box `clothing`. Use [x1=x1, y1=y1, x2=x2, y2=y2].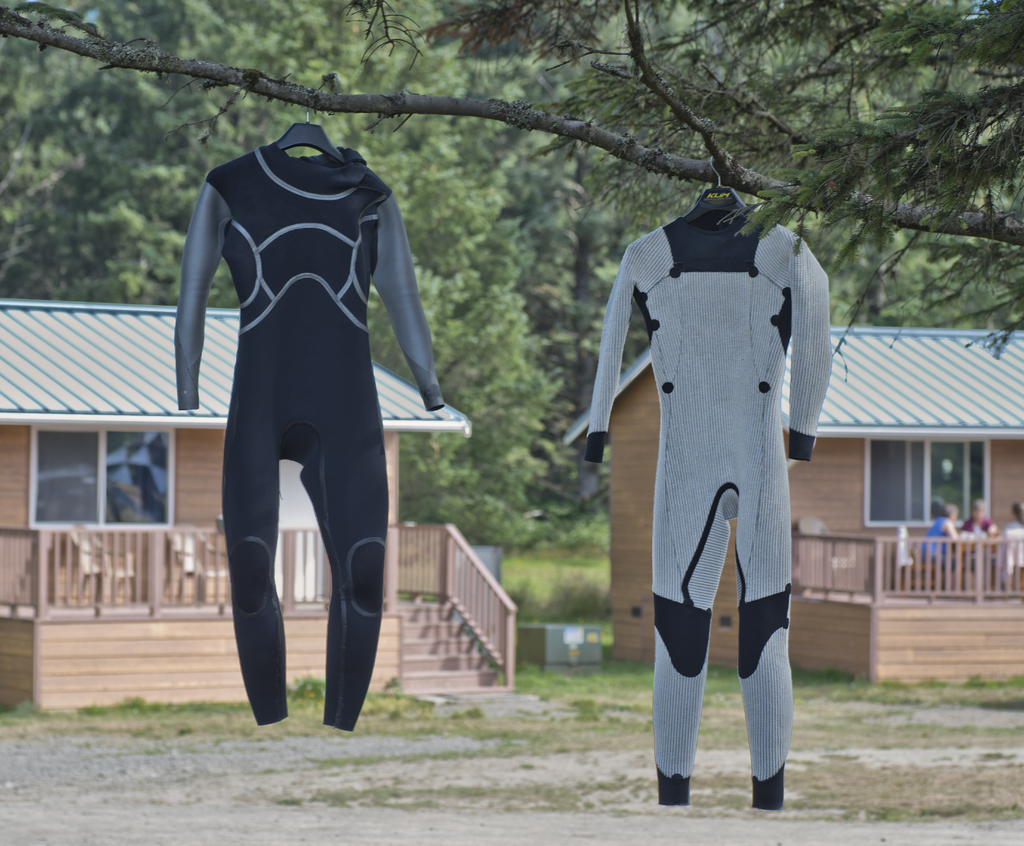
[x1=961, y1=515, x2=1002, y2=536].
